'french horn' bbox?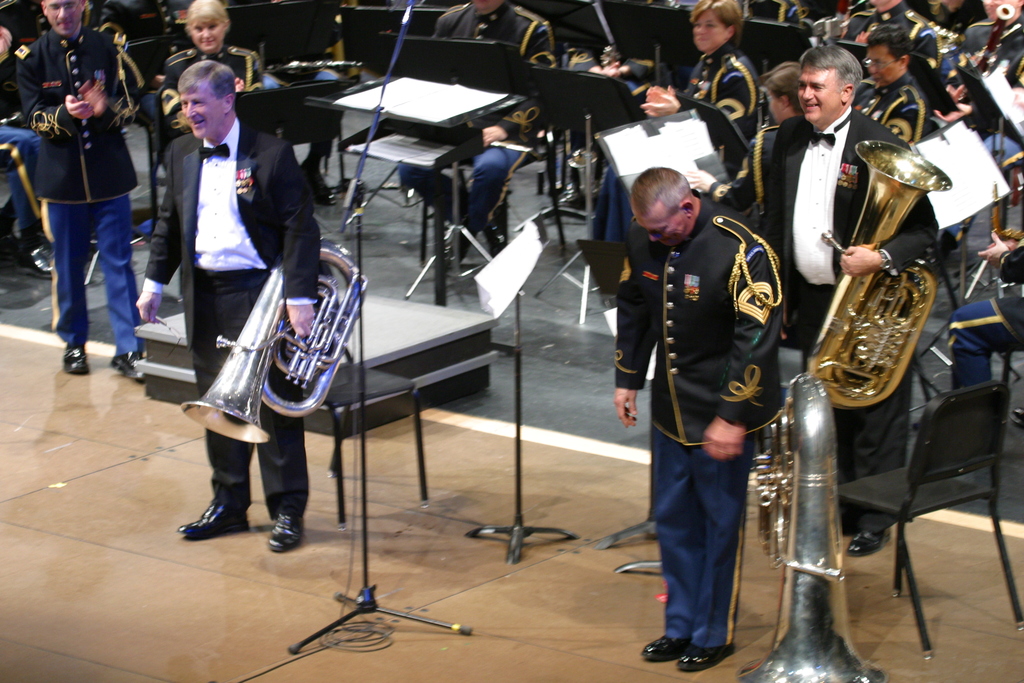
(x1=963, y1=1, x2=1010, y2=111)
